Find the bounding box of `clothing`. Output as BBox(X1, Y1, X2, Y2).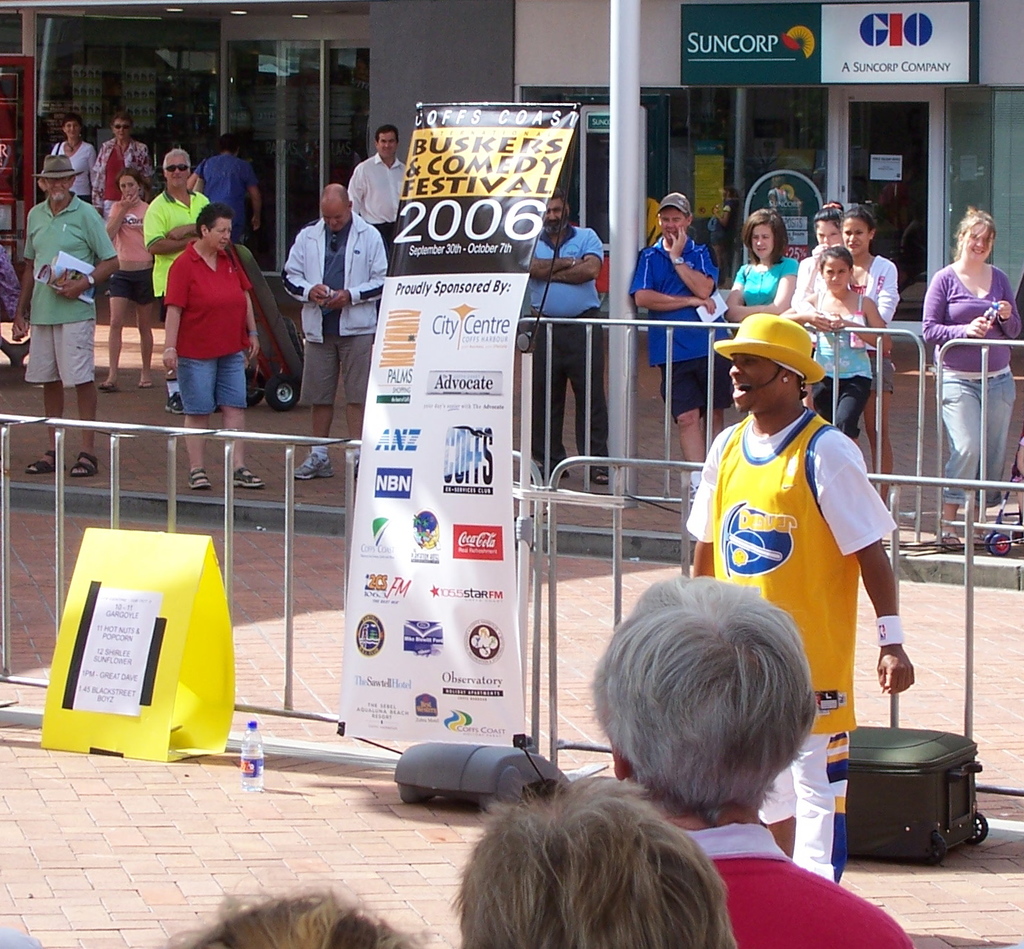
BBox(339, 154, 407, 261).
